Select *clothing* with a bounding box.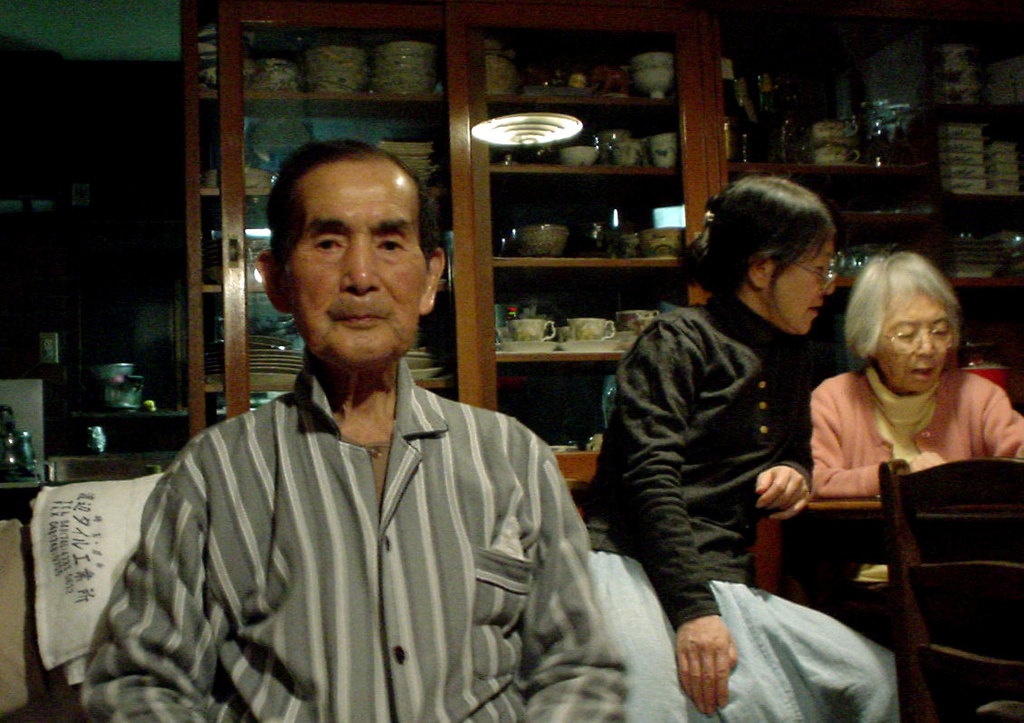
x1=592, y1=289, x2=912, y2=722.
